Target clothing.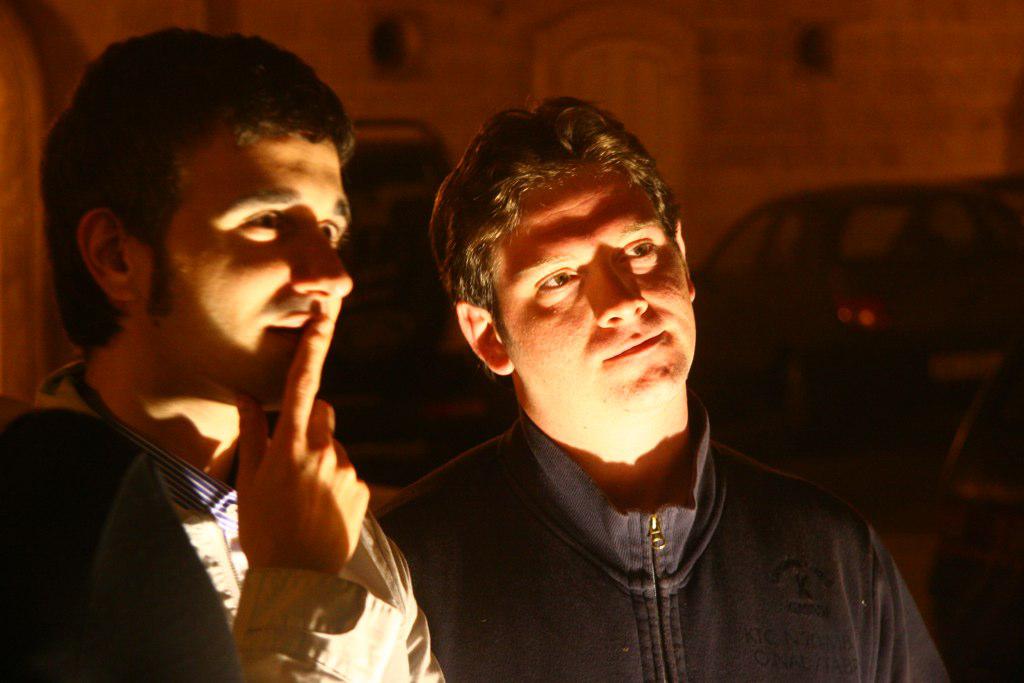
Target region: locate(0, 374, 465, 682).
